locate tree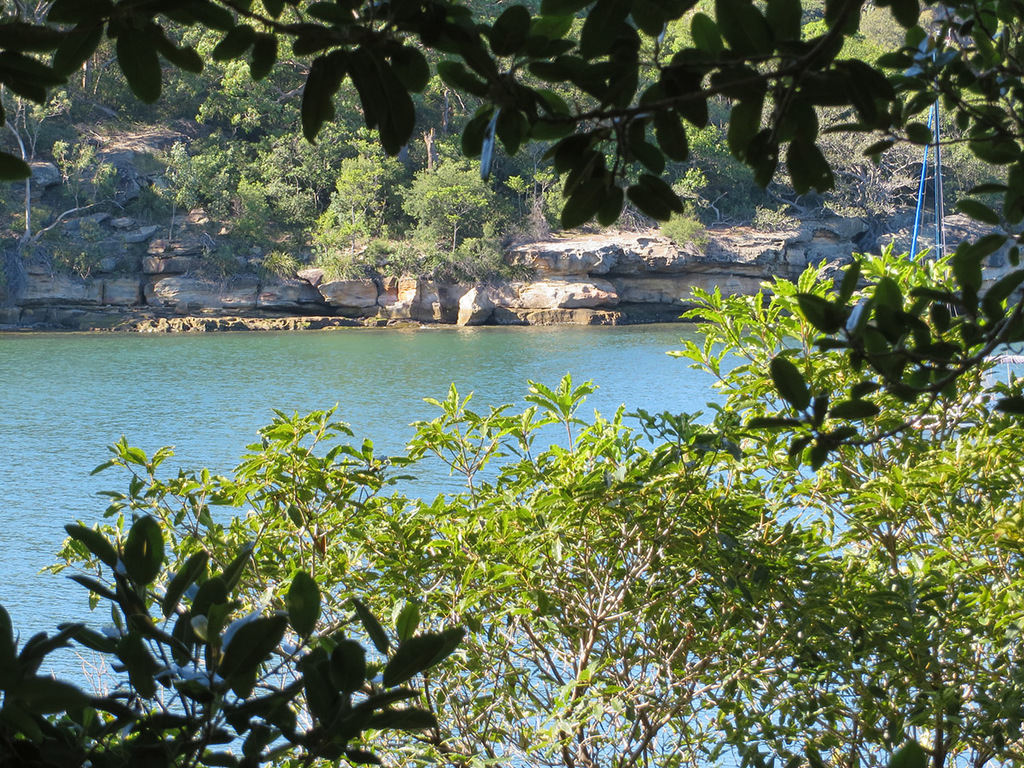
256, 134, 335, 189
